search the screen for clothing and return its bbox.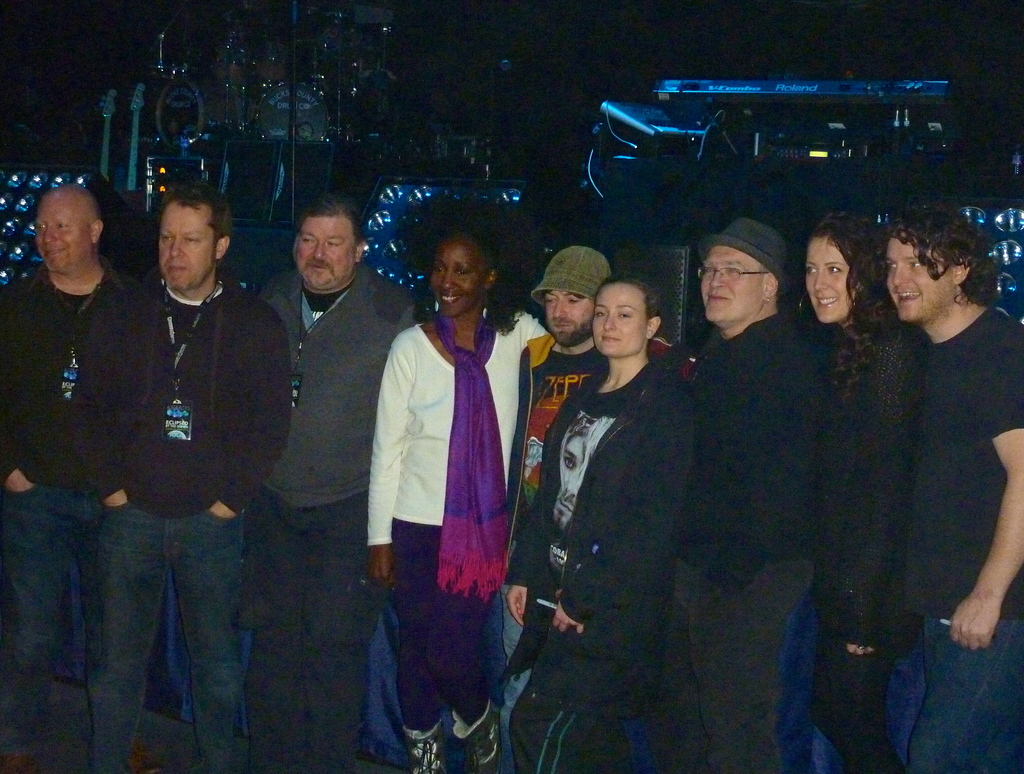
Found: 0/252/141/746.
